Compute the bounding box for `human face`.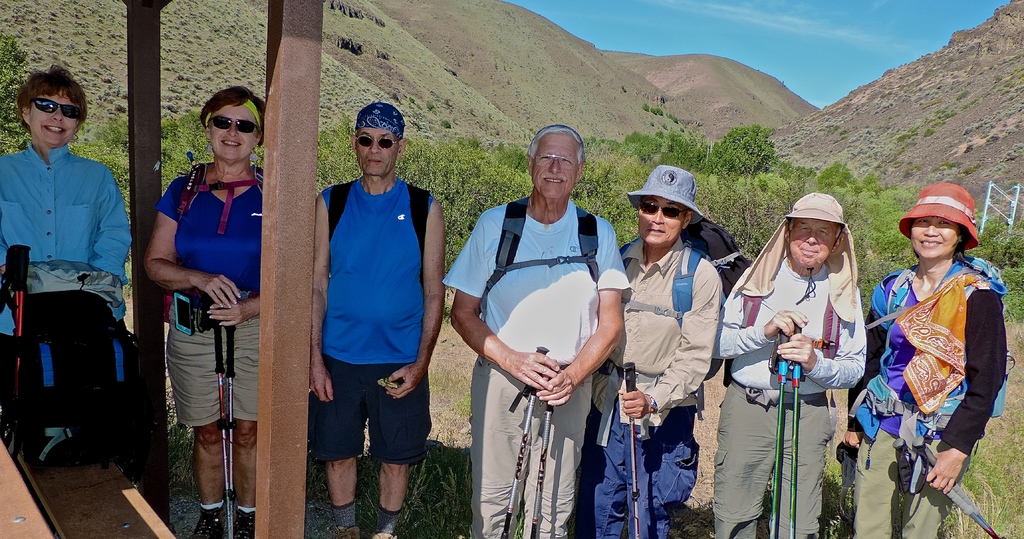
region(356, 120, 396, 180).
